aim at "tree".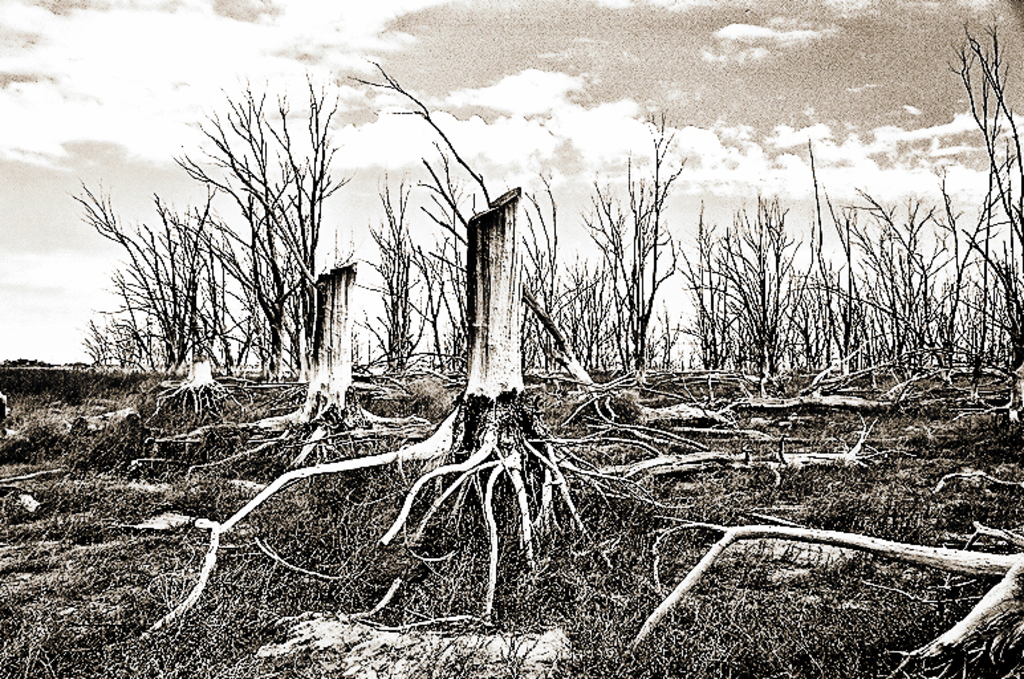
Aimed at x1=135 y1=187 x2=698 y2=651.
